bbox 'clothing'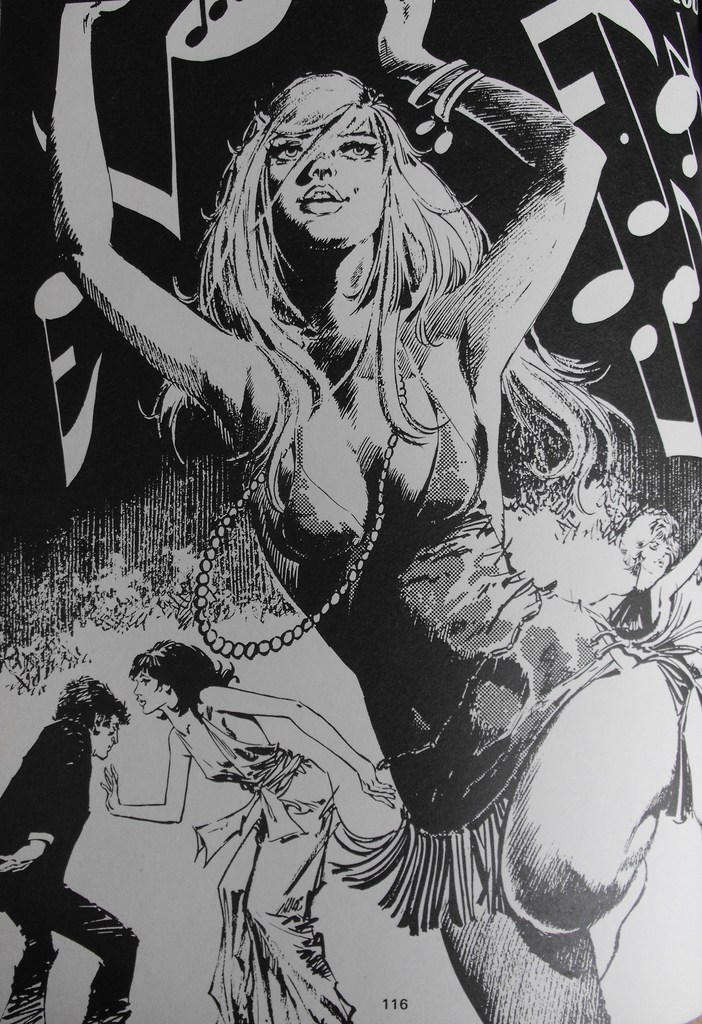
{"x1": 191, "y1": 698, "x2": 348, "y2": 1023}
